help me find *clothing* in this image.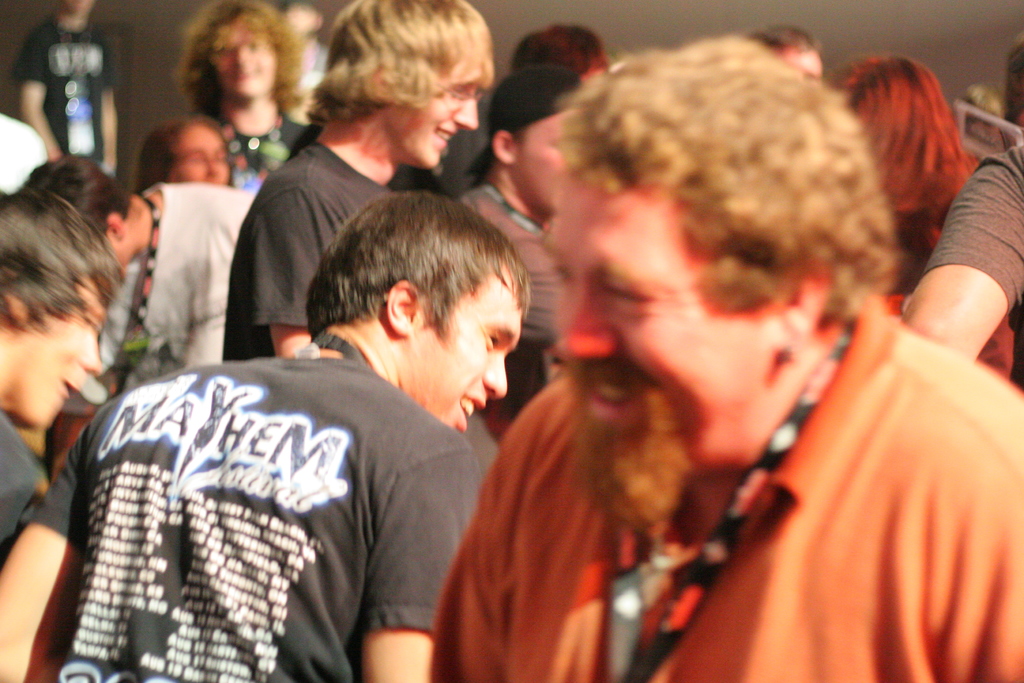
Found it: select_region(42, 310, 524, 682).
